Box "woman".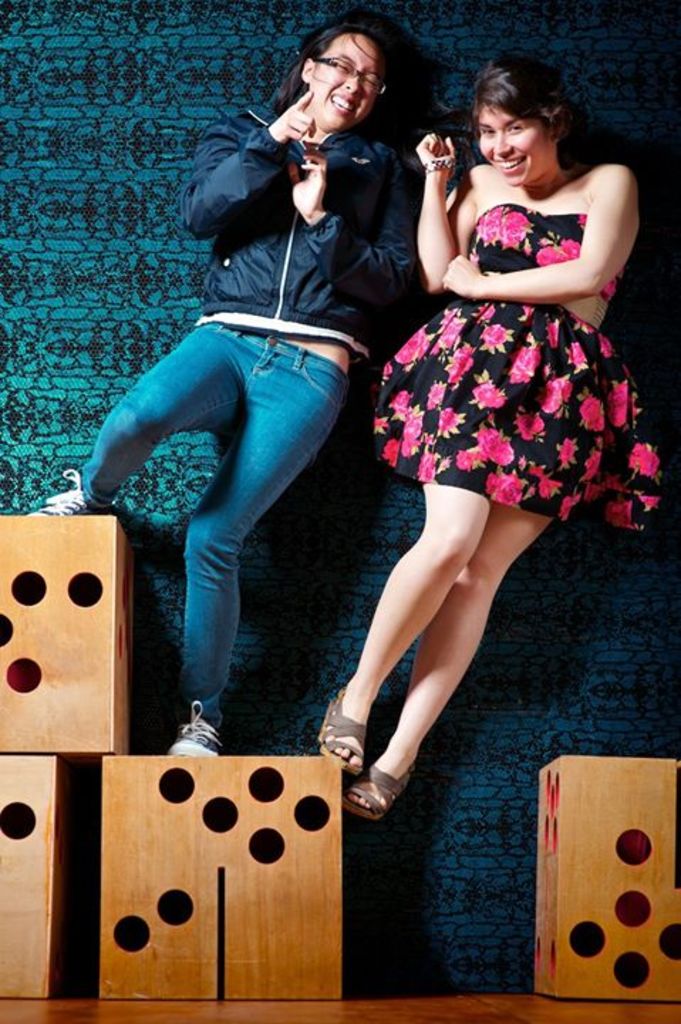
{"x1": 27, "y1": 9, "x2": 442, "y2": 771}.
